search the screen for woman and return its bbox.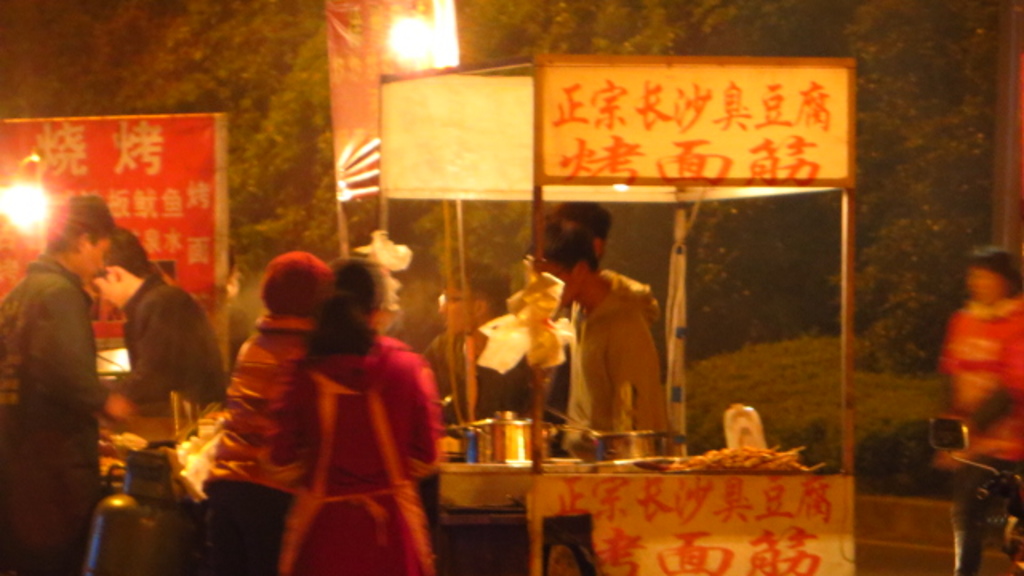
Found: [939, 246, 1022, 574].
